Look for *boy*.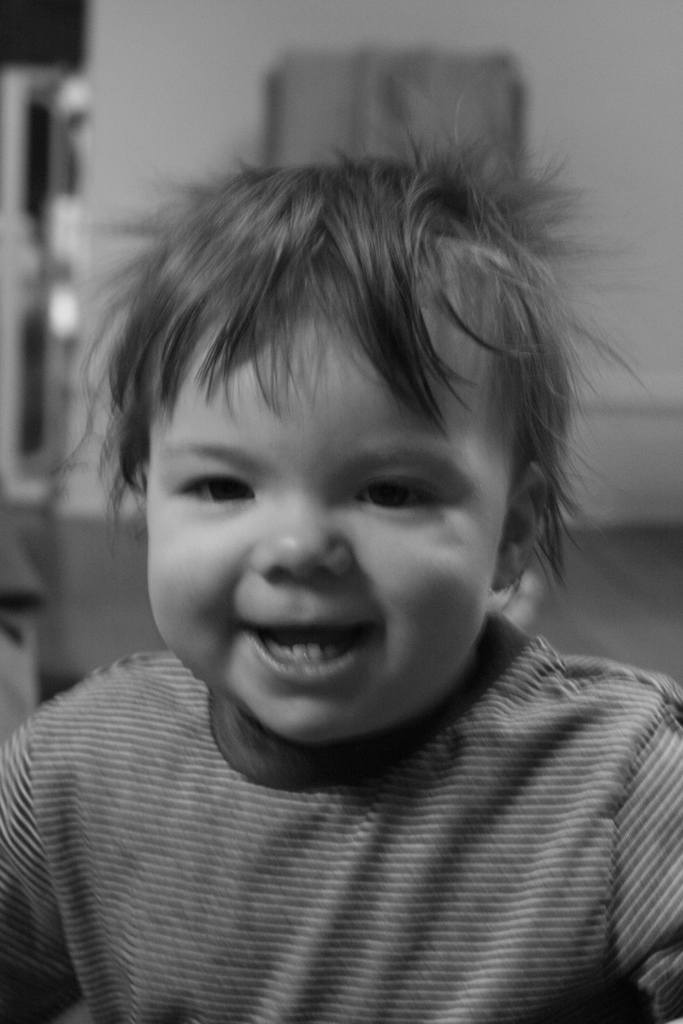
Found: bbox=(0, 87, 674, 1022).
